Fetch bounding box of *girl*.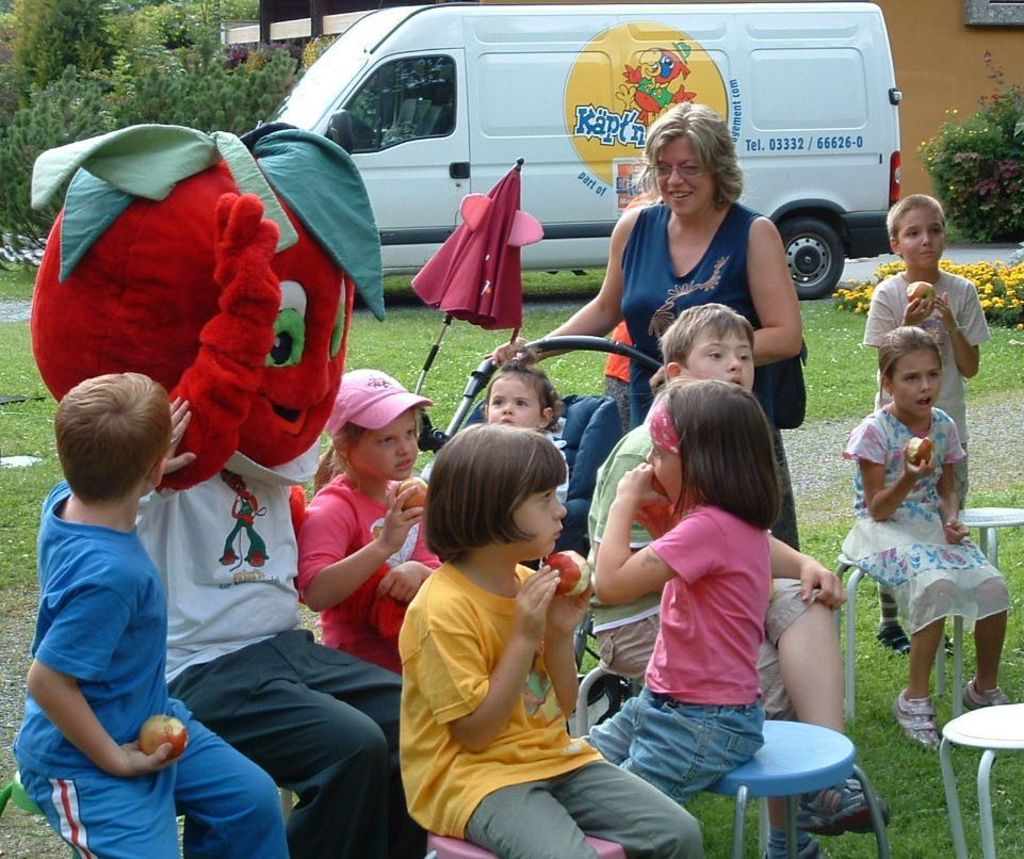
Bbox: [481,360,564,431].
